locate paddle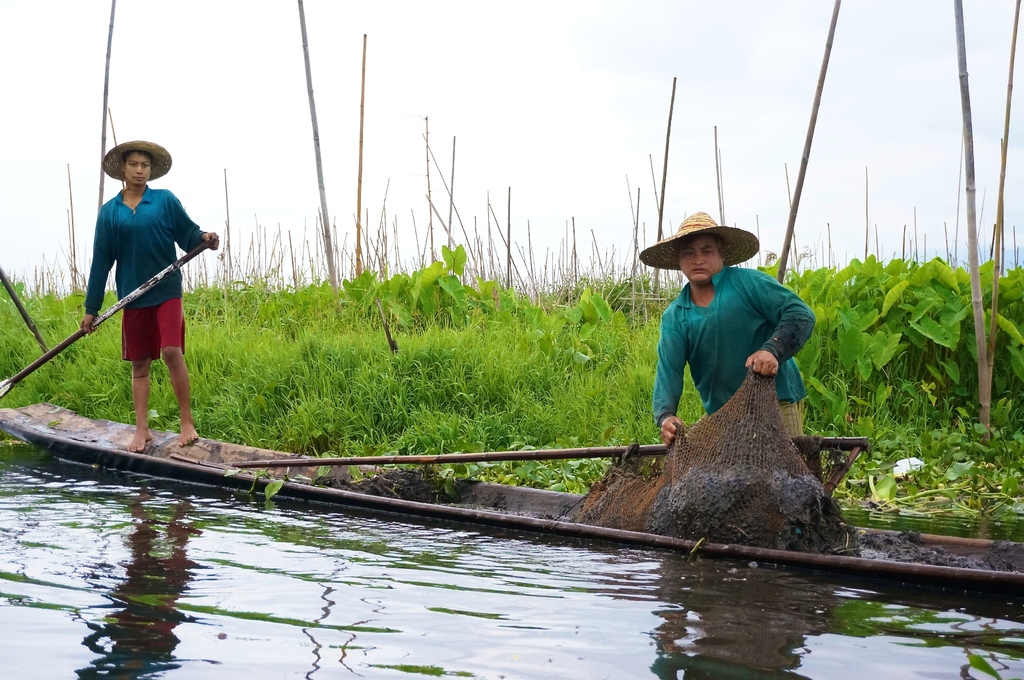
box=[0, 242, 215, 397]
